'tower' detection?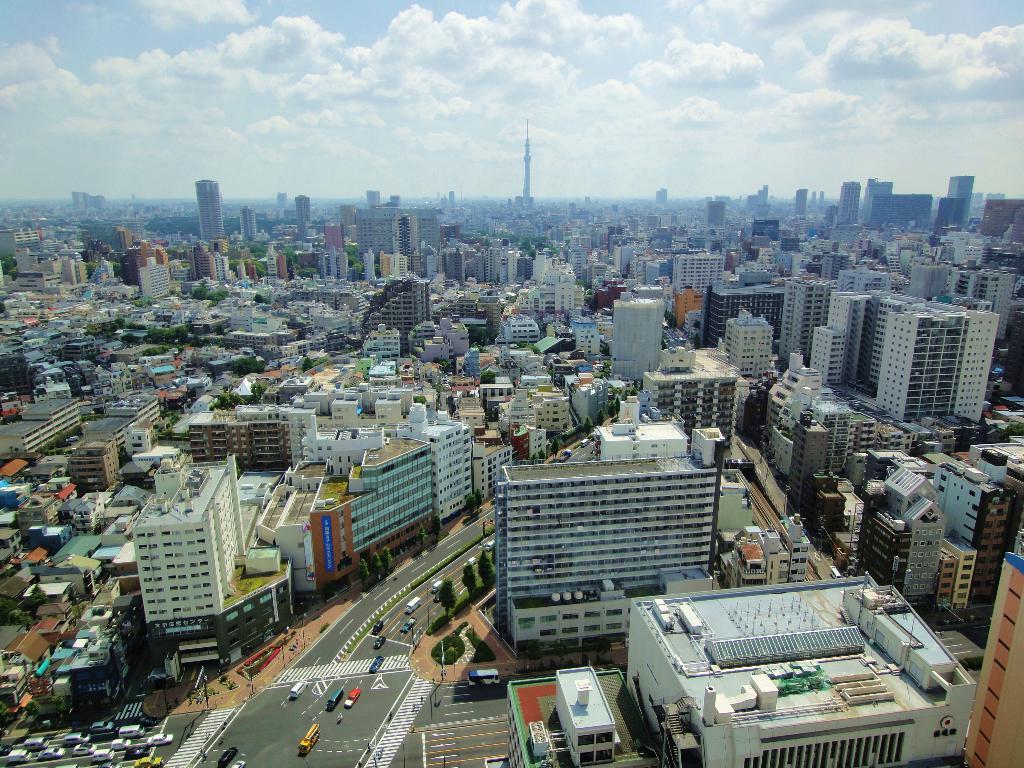
(239,207,257,240)
